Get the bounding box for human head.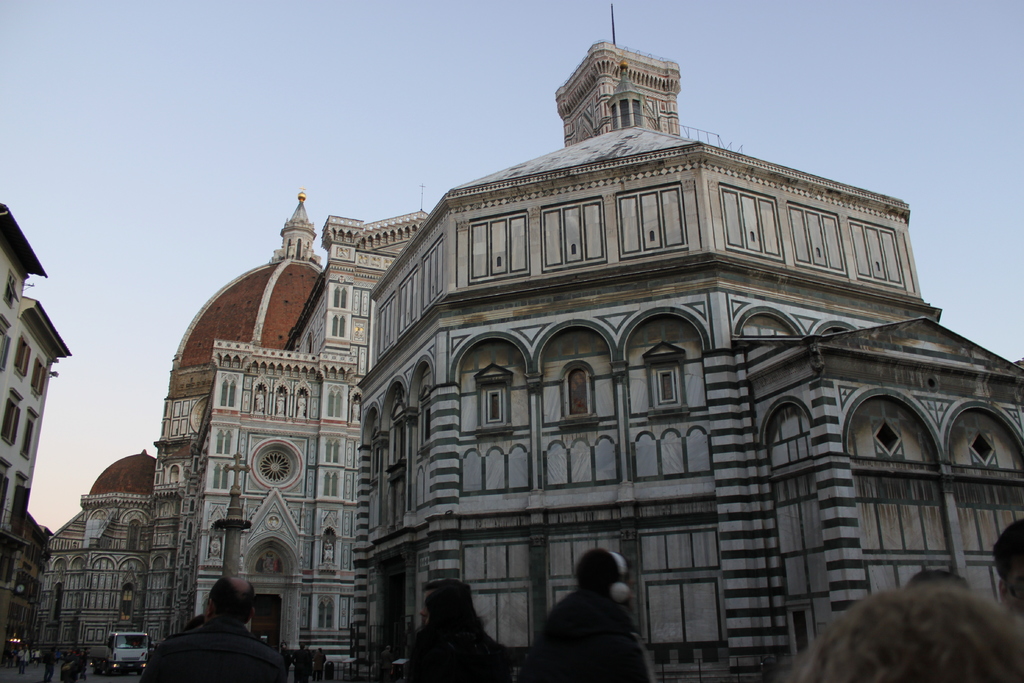
bbox=[903, 570, 966, 588].
